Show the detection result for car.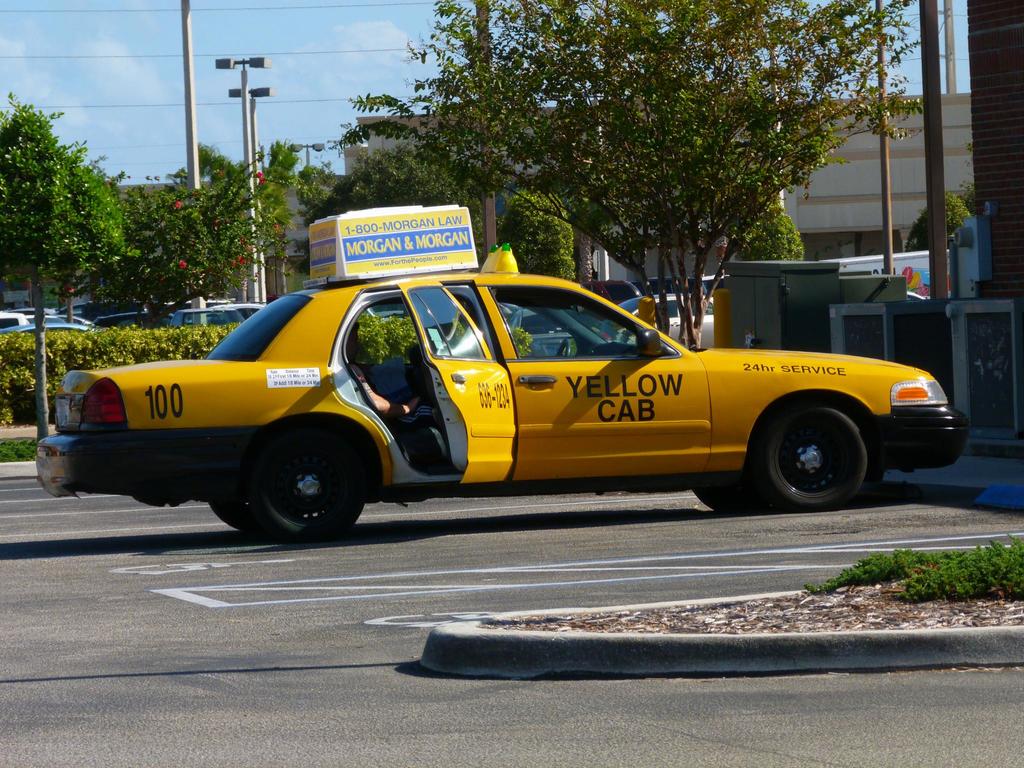
<region>607, 287, 711, 349</region>.
